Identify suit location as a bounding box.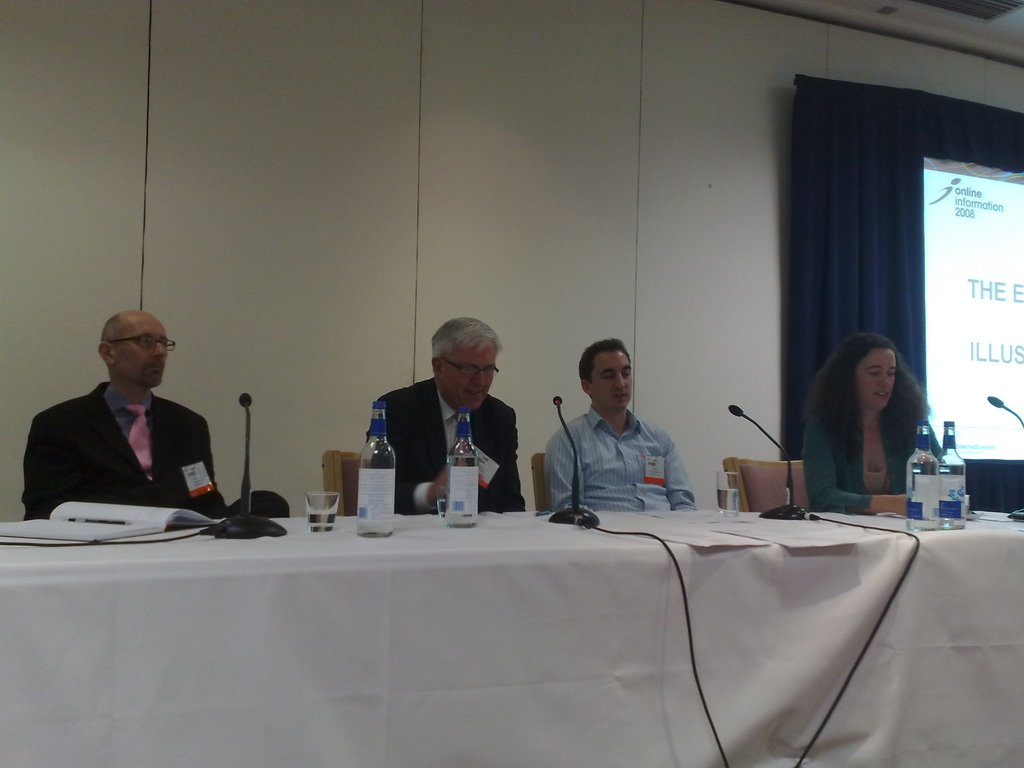
{"x1": 366, "y1": 378, "x2": 525, "y2": 512}.
